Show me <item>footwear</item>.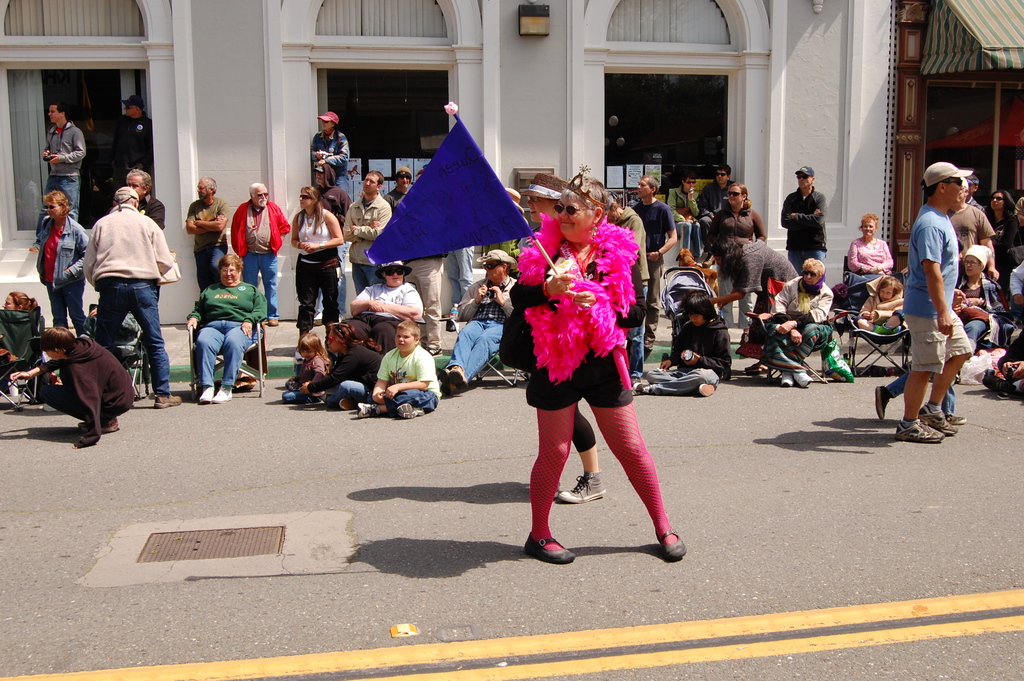
<item>footwear</item> is here: bbox=[658, 529, 684, 557].
